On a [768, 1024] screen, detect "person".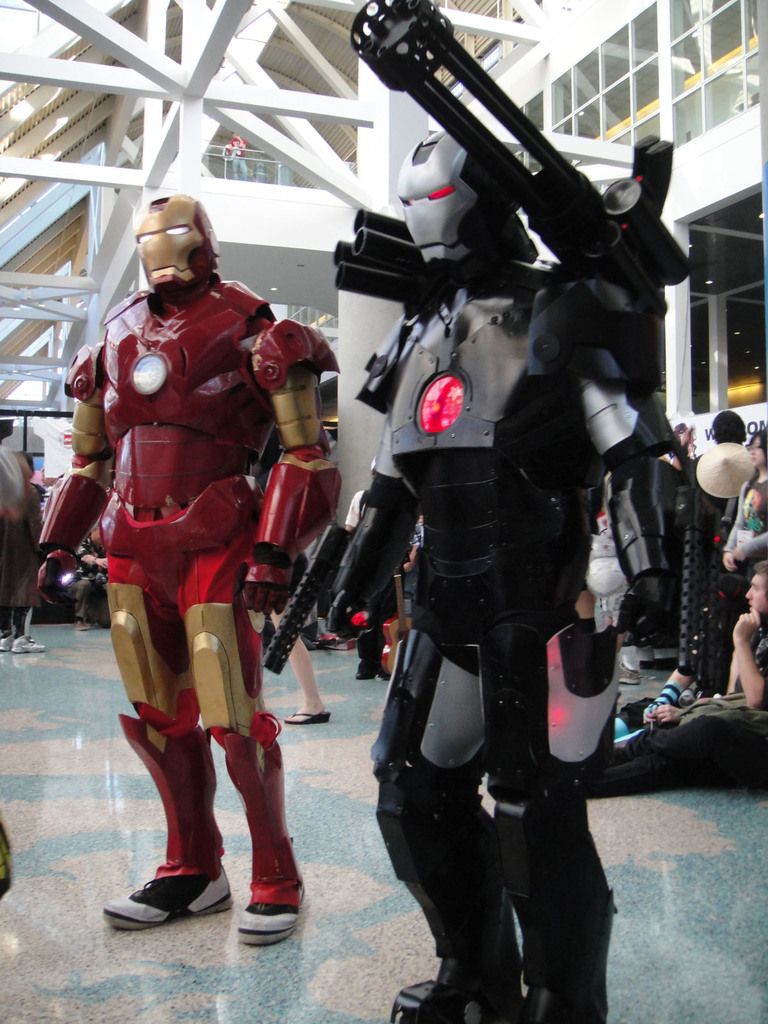
332,0,689,1023.
